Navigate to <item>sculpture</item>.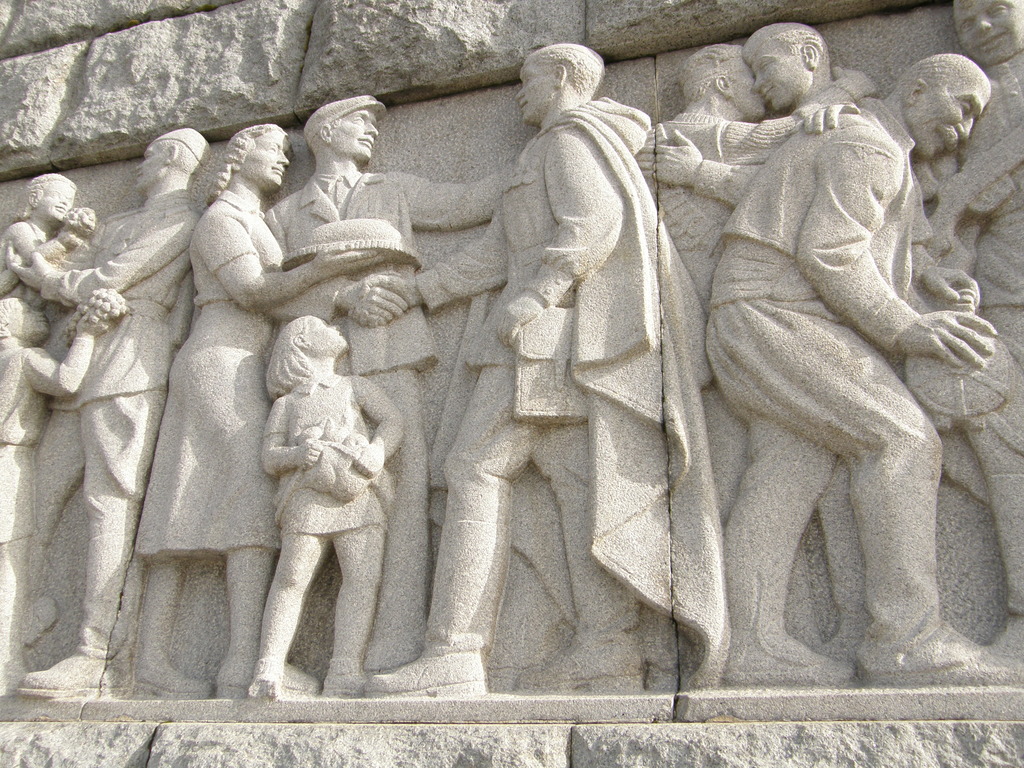
Navigation target: detection(255, 289, 393, 710).
